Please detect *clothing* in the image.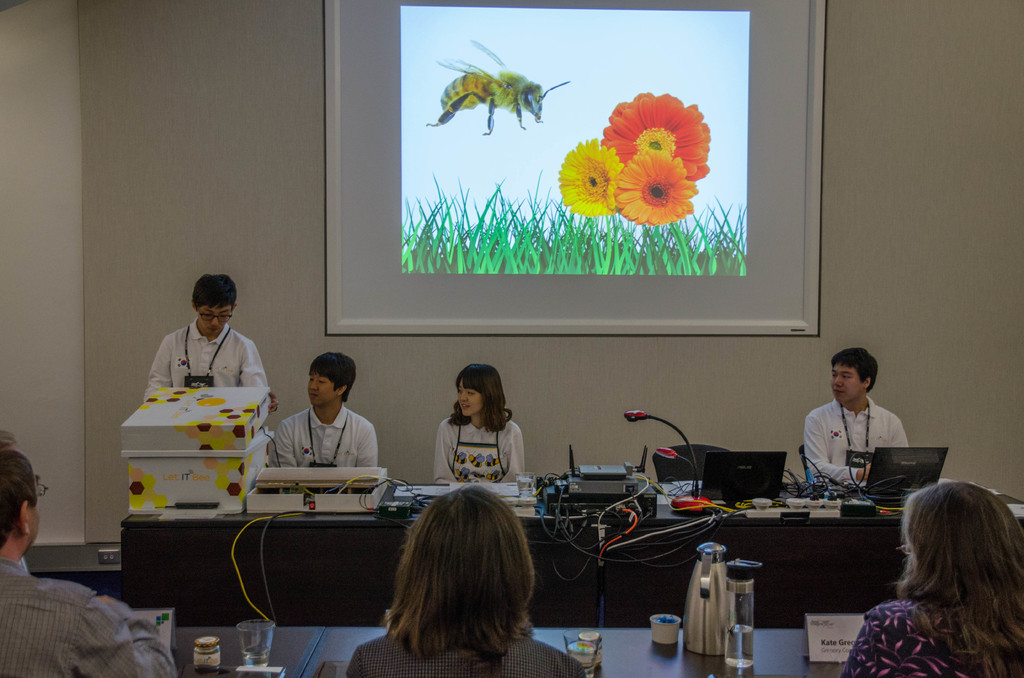
(430, 416, 524, 484).
